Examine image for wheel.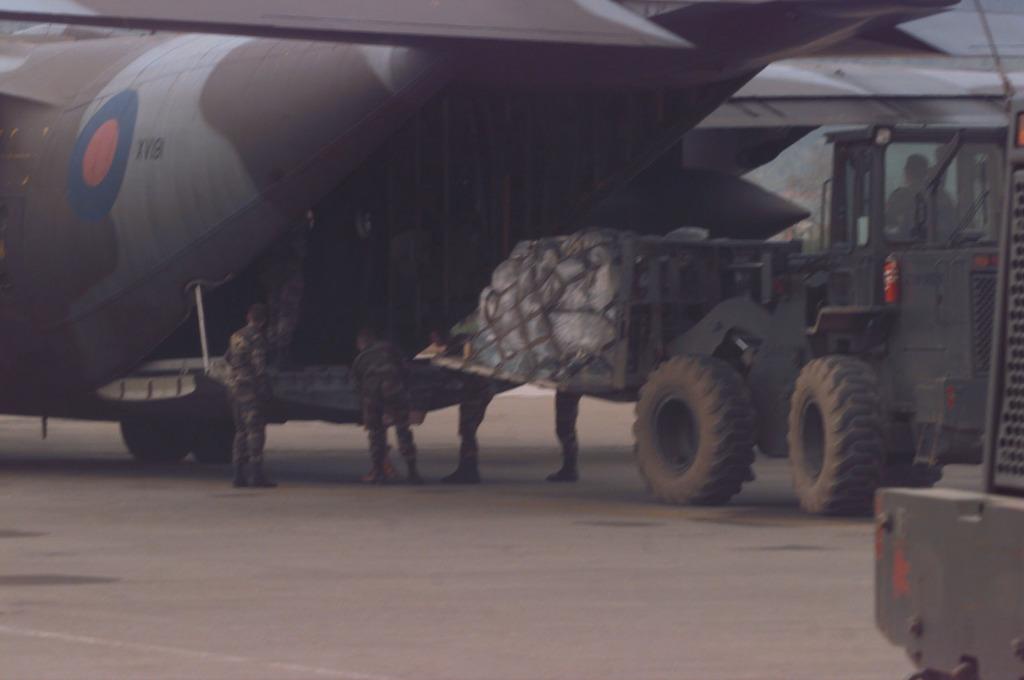
Examination result: (787, 353, 915, 519).
